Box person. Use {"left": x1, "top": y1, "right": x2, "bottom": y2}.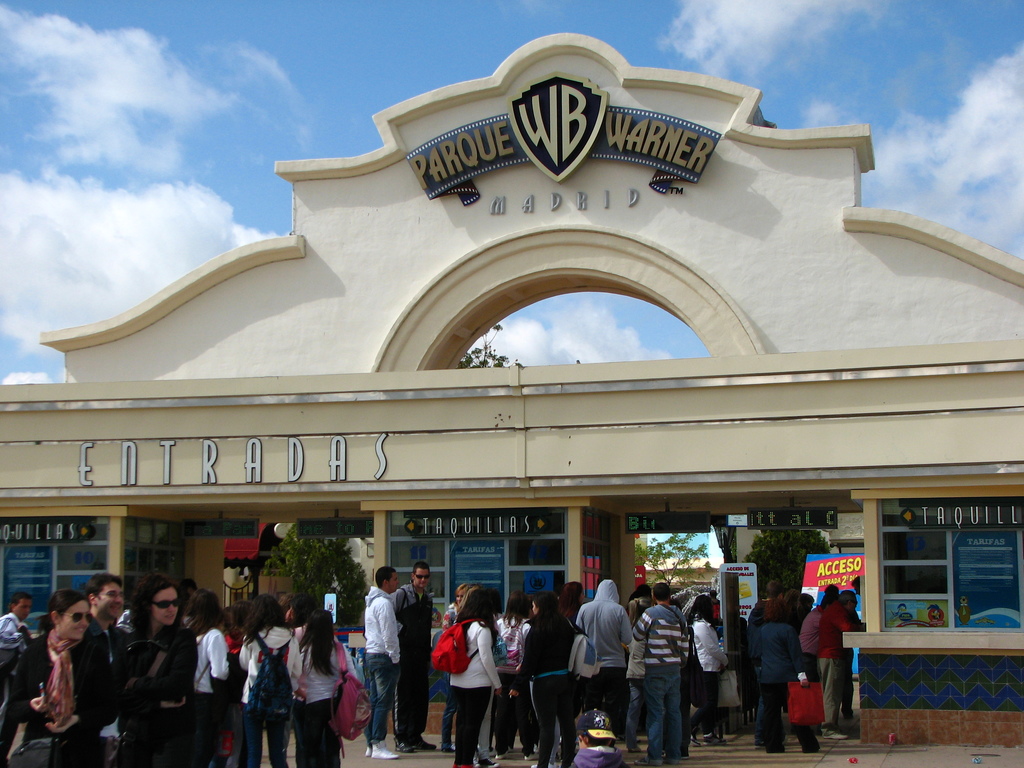
{"left": 390, "top": 559, "right": 439, "bottom": 756}.
